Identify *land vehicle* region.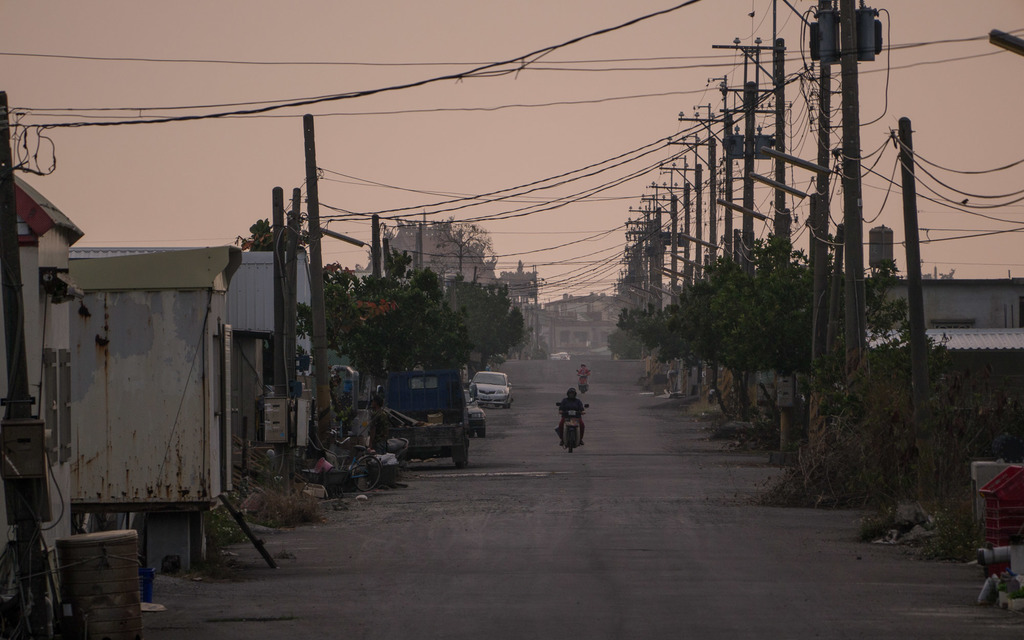
Region: Rect(369, 369, 473, 467).
